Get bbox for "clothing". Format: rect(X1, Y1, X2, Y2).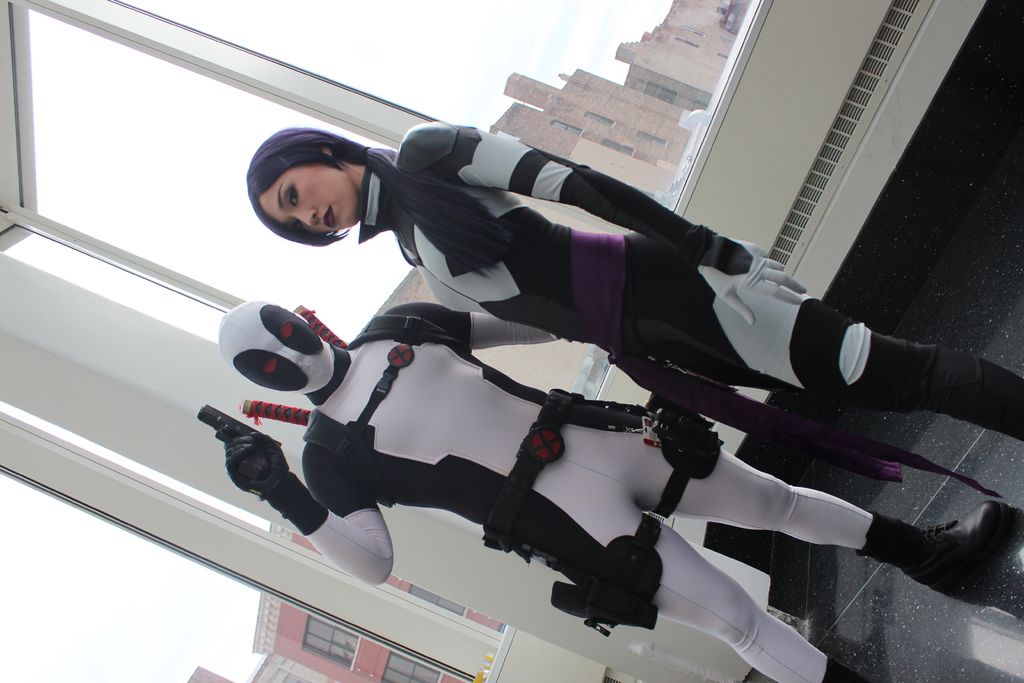
rect(345, 80, 797, 426).
